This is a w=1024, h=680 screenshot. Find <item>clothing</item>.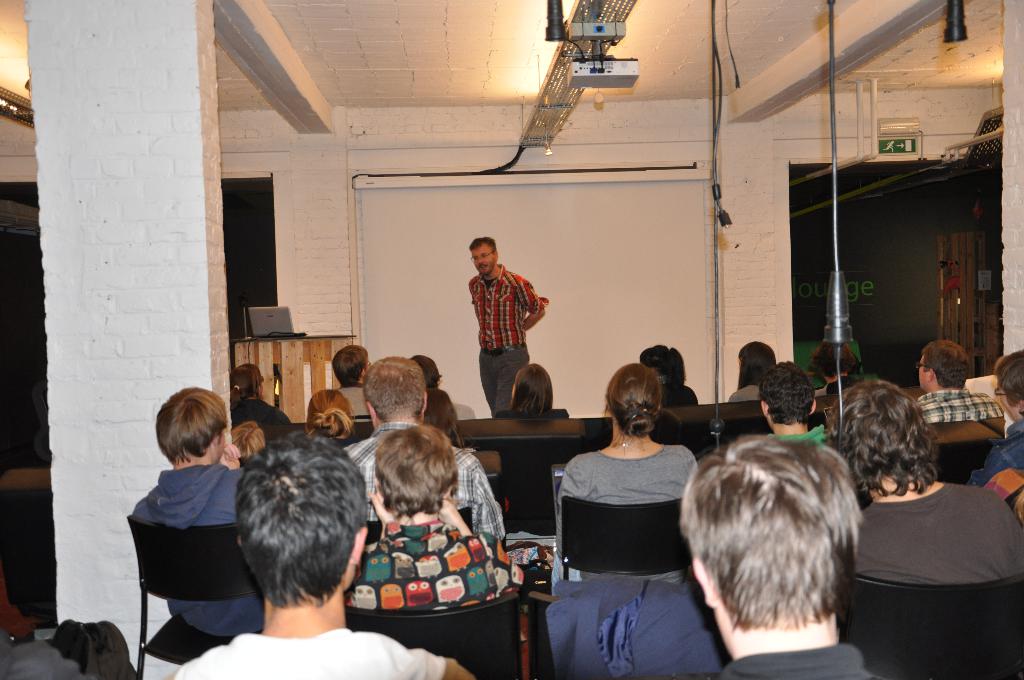
Bounding box: (631,649,888,679).
